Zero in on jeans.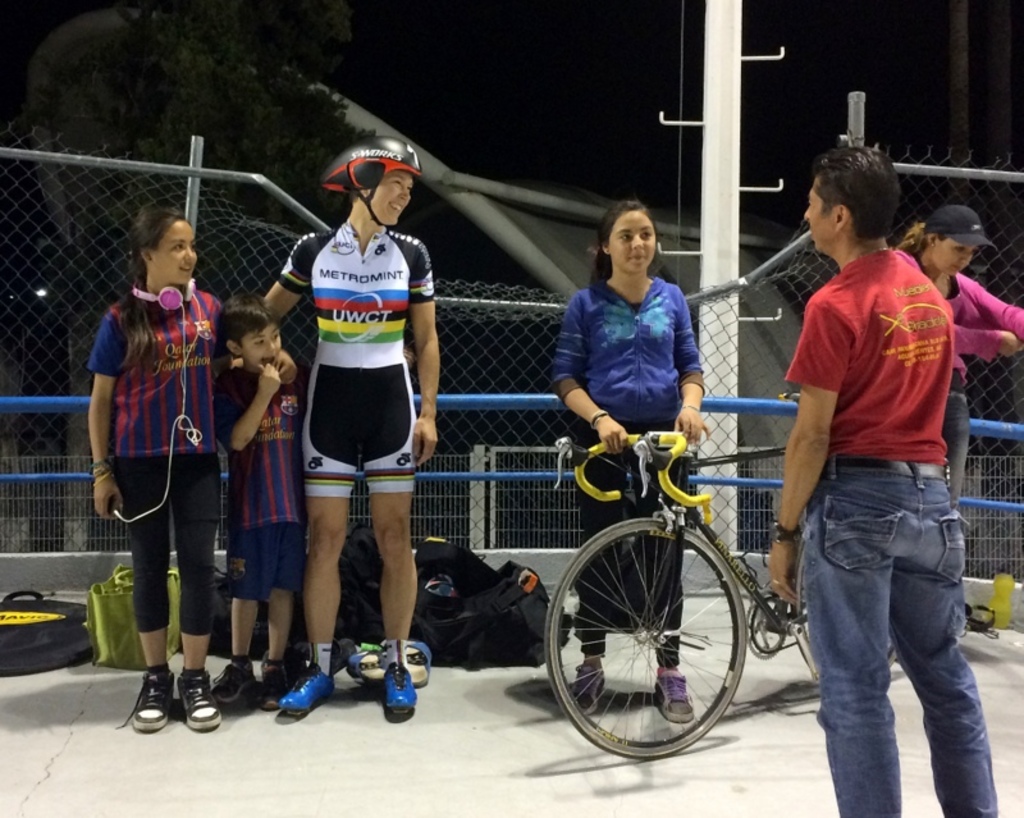
Zeroed in: left=225, top=526, right=300, bottom=593.
